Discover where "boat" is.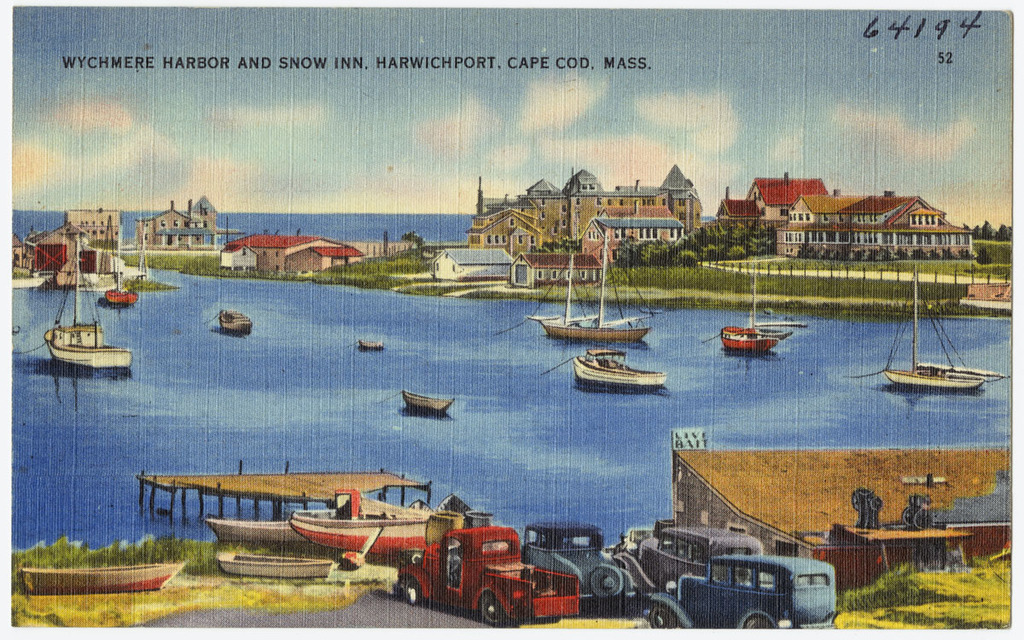
Discovered at x1=213 y1=309 x2=256 y2=341.
